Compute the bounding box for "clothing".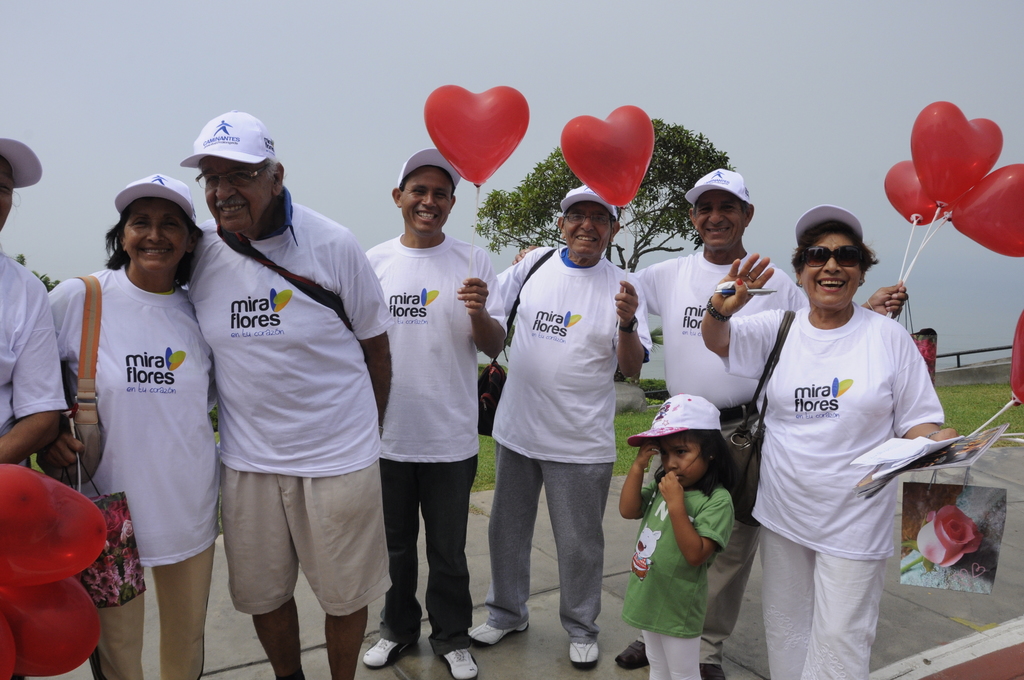
detection(366, 231, 506, 457).
